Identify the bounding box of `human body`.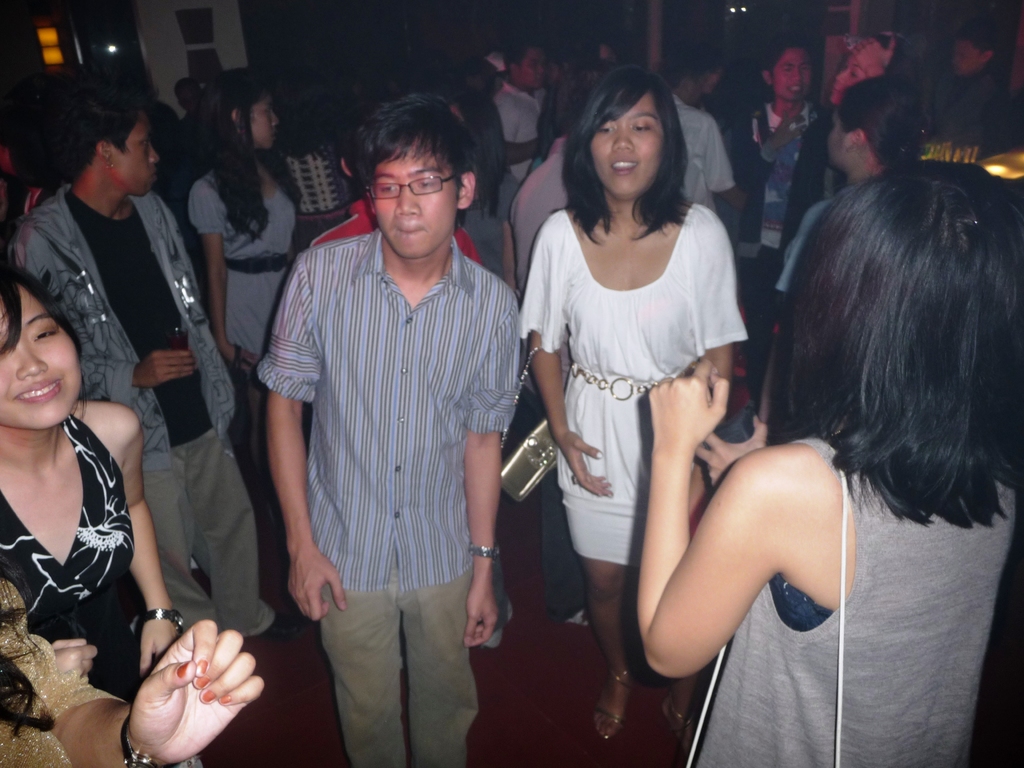
<bbox>266, 93, 540, 767</bbox>.
